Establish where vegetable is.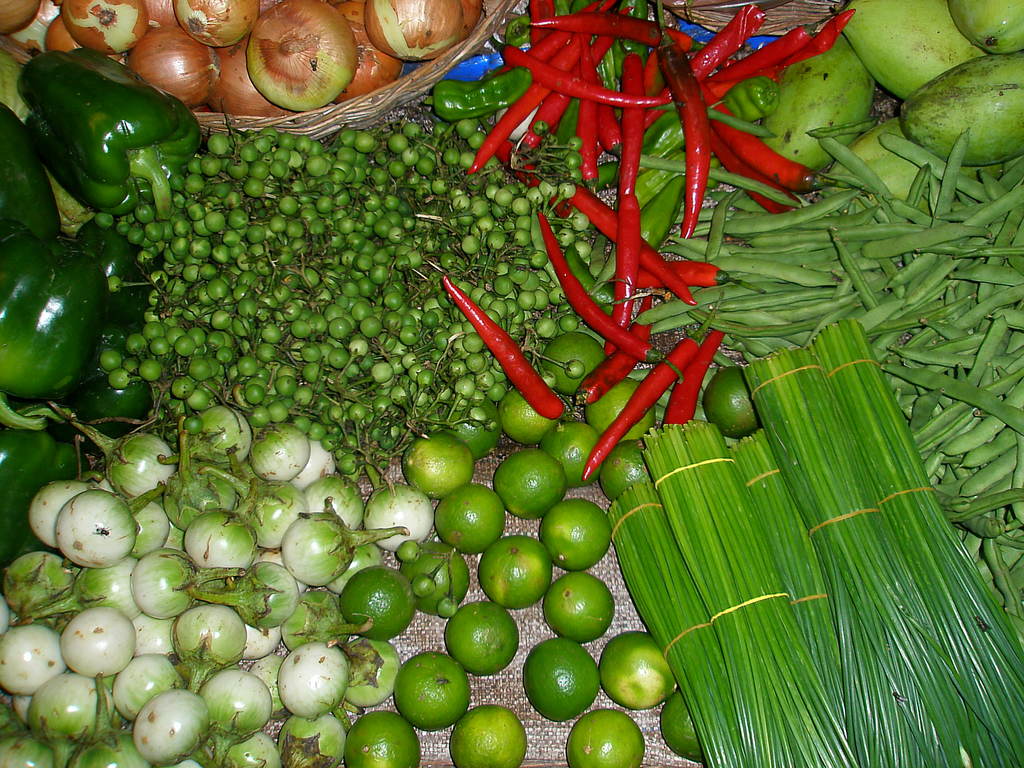
Established at [x1=566, y1=182, x2=701, y2=307].
